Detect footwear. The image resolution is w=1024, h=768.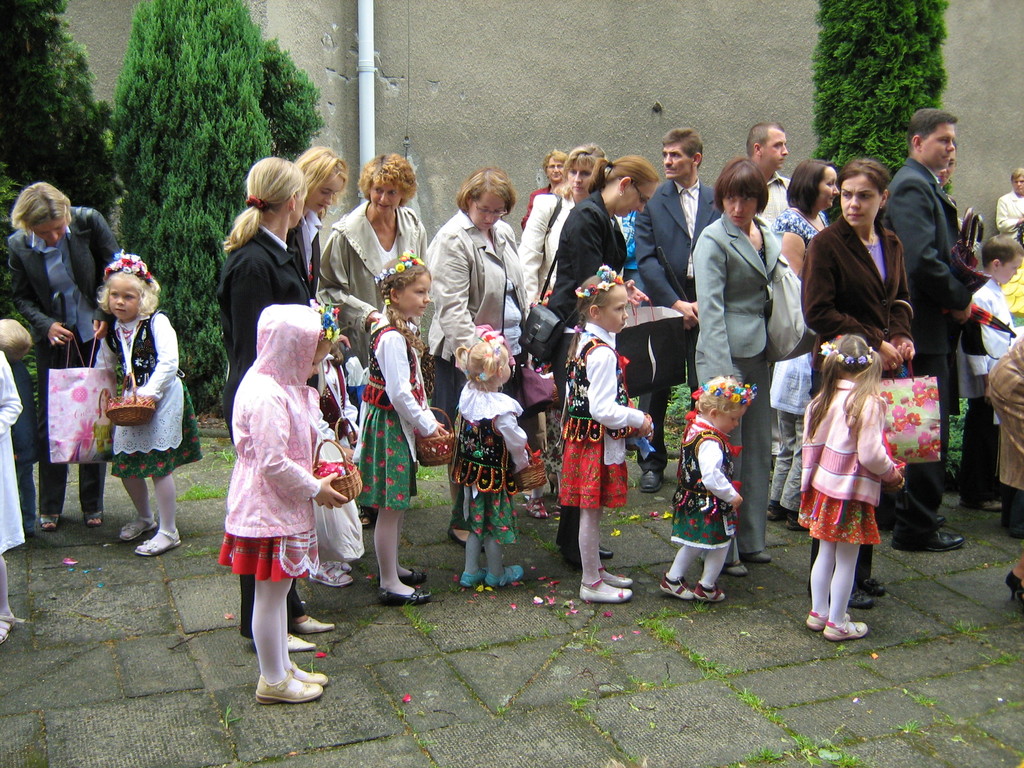
(749,550,772,563).
